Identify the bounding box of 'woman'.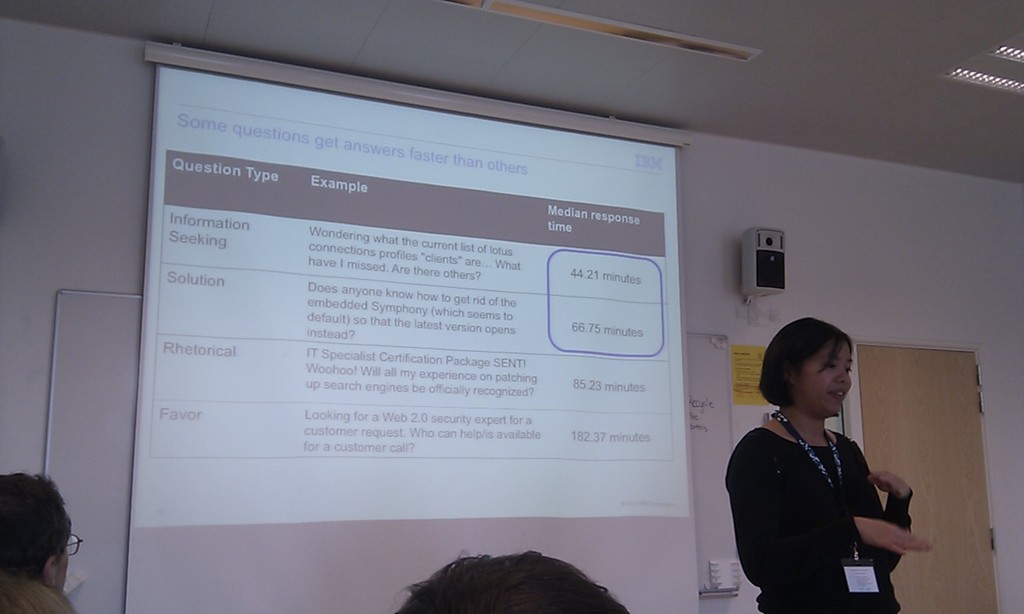
[734, 293, 918, 613].
